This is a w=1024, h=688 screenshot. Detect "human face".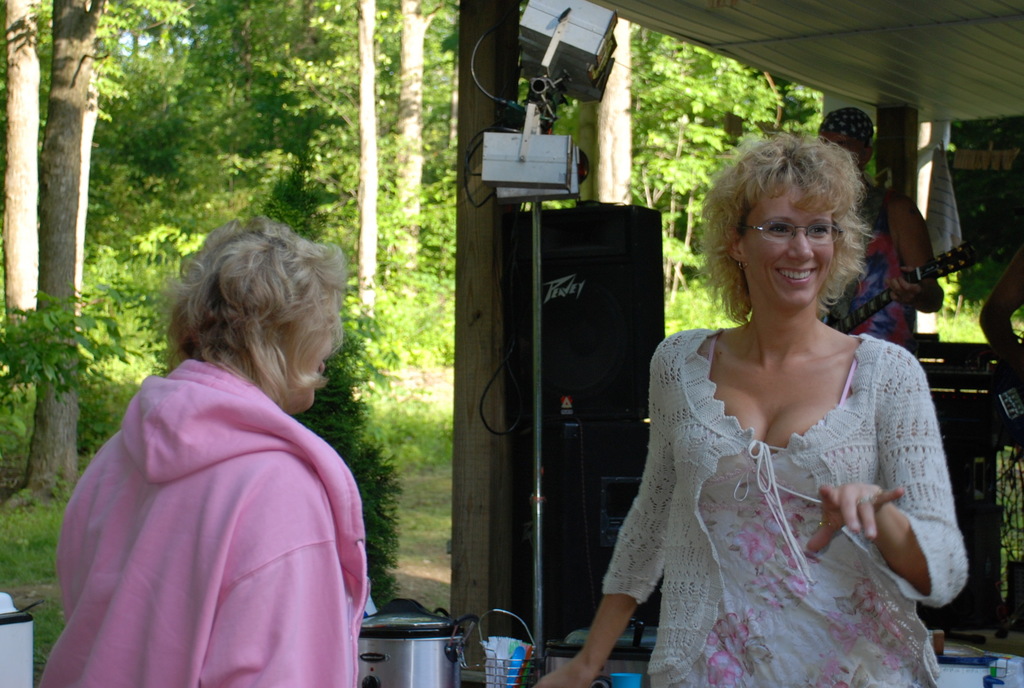
crop(748, 186, 835, 307).
